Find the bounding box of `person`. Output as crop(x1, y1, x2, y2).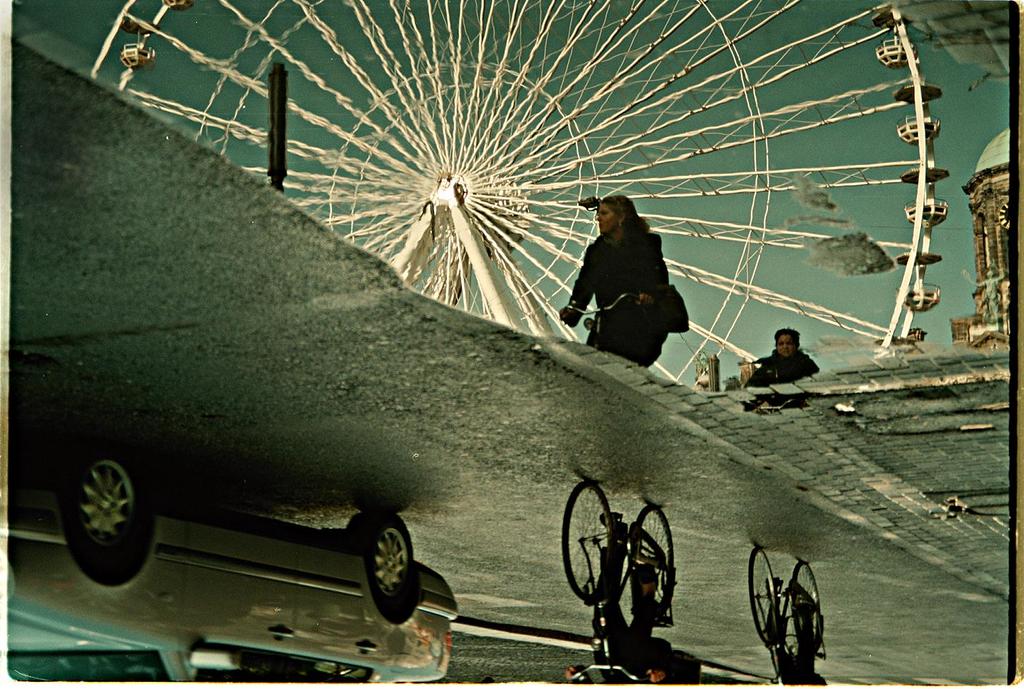
crop(568, 174, 682, 380).
